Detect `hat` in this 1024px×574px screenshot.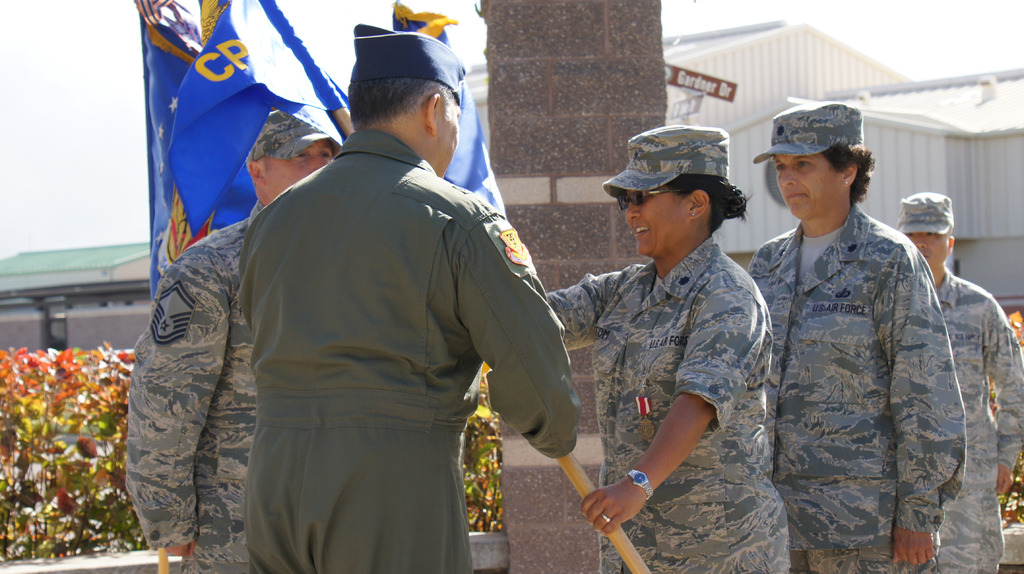
Detection: crop(601, 127, 732, 201).
